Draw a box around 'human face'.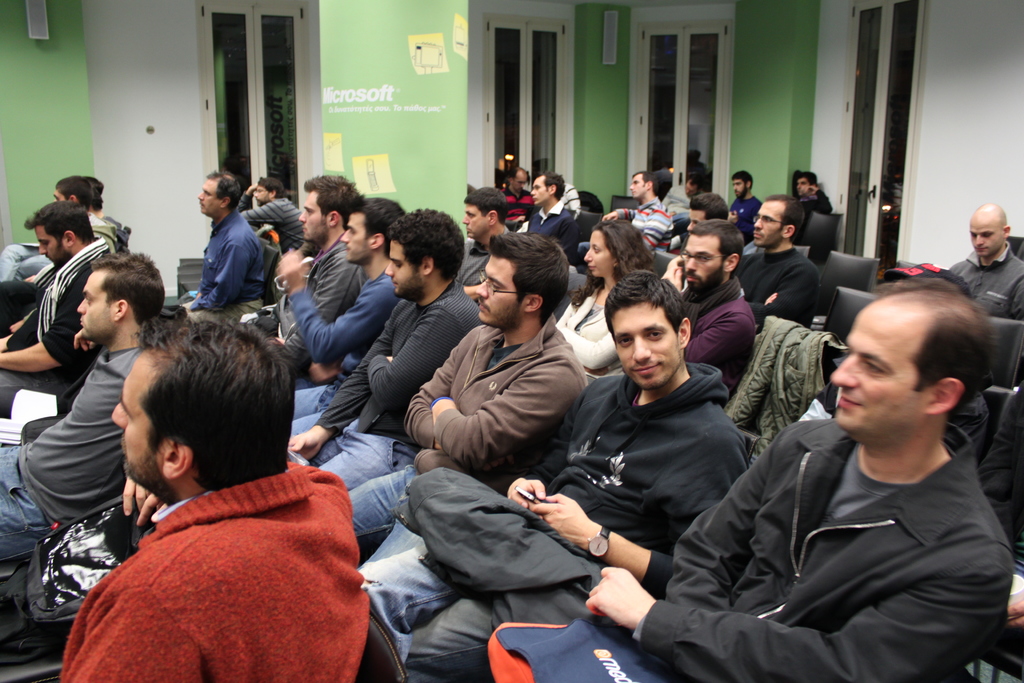
[x1=515, y1=174, x2=525, y2=186].
